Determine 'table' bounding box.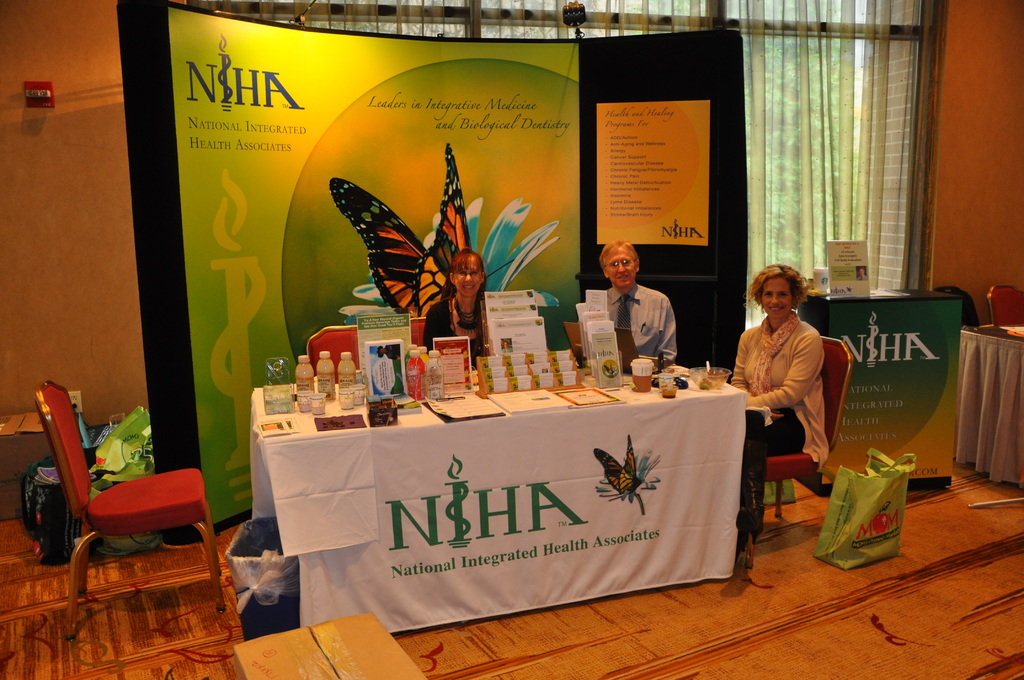
Determined: box=[244, 385, 746, 633].
